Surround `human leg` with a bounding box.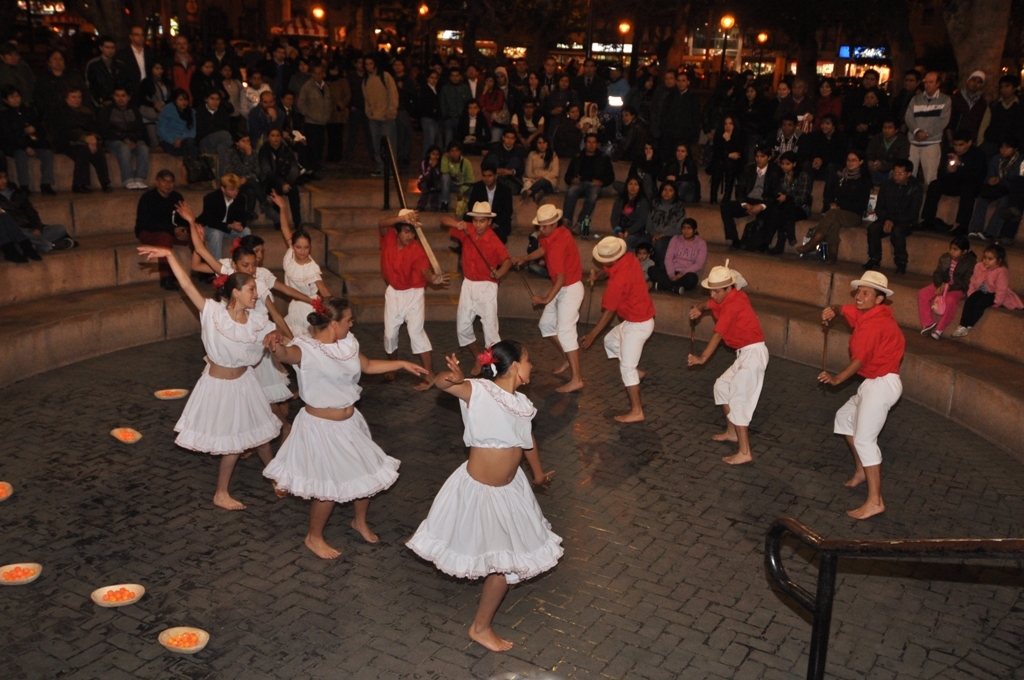
539/305/559/379.
